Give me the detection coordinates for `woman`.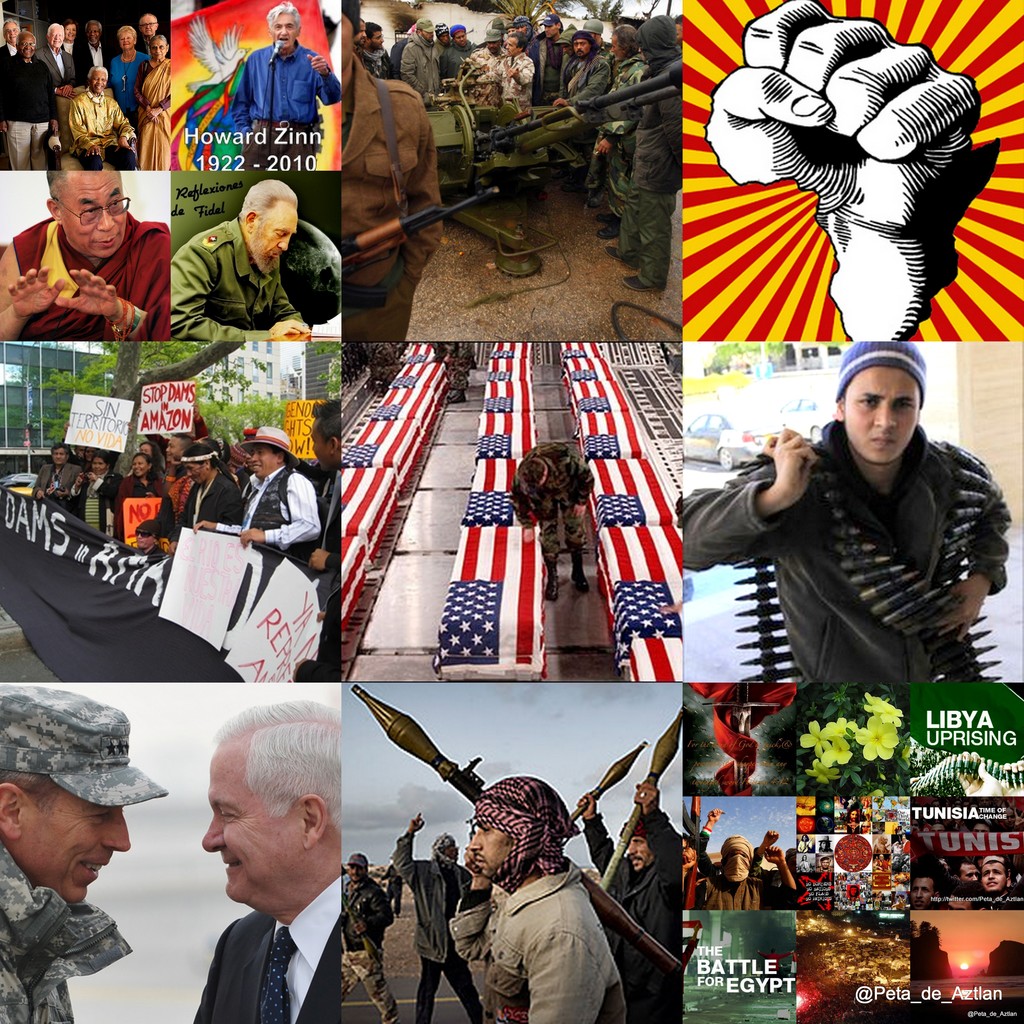
pyautogui.locateOnScreen(34, 446, 81, 504).
